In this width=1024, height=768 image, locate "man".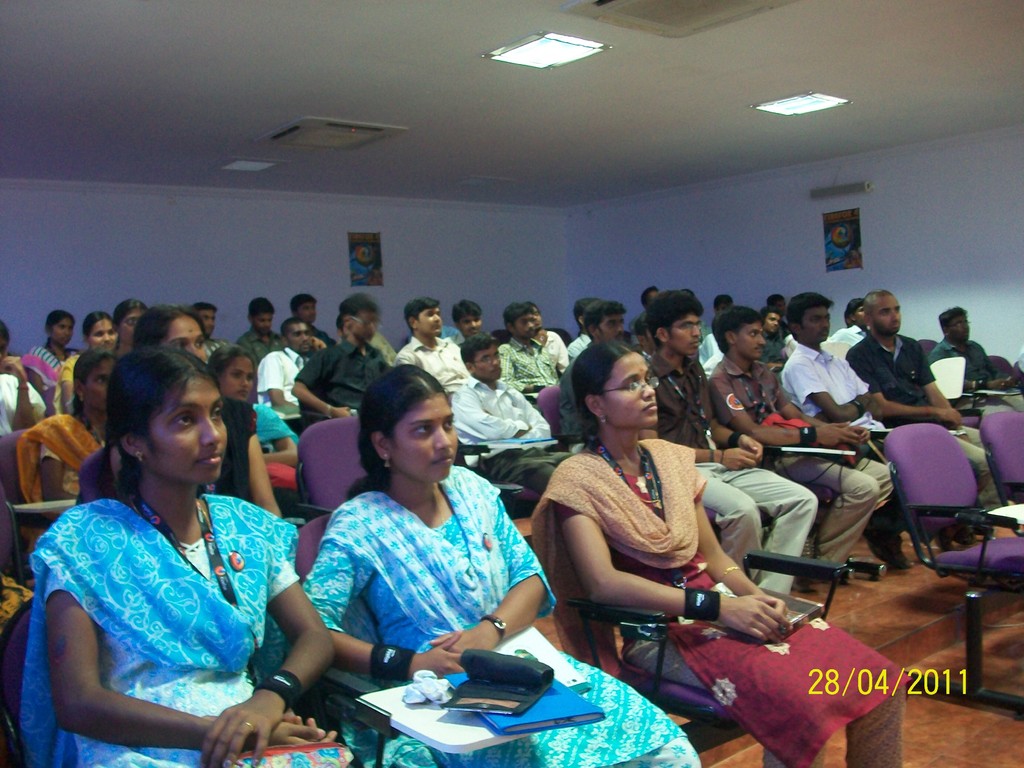
Bounding box: box=[925, 304, 987, 360].
